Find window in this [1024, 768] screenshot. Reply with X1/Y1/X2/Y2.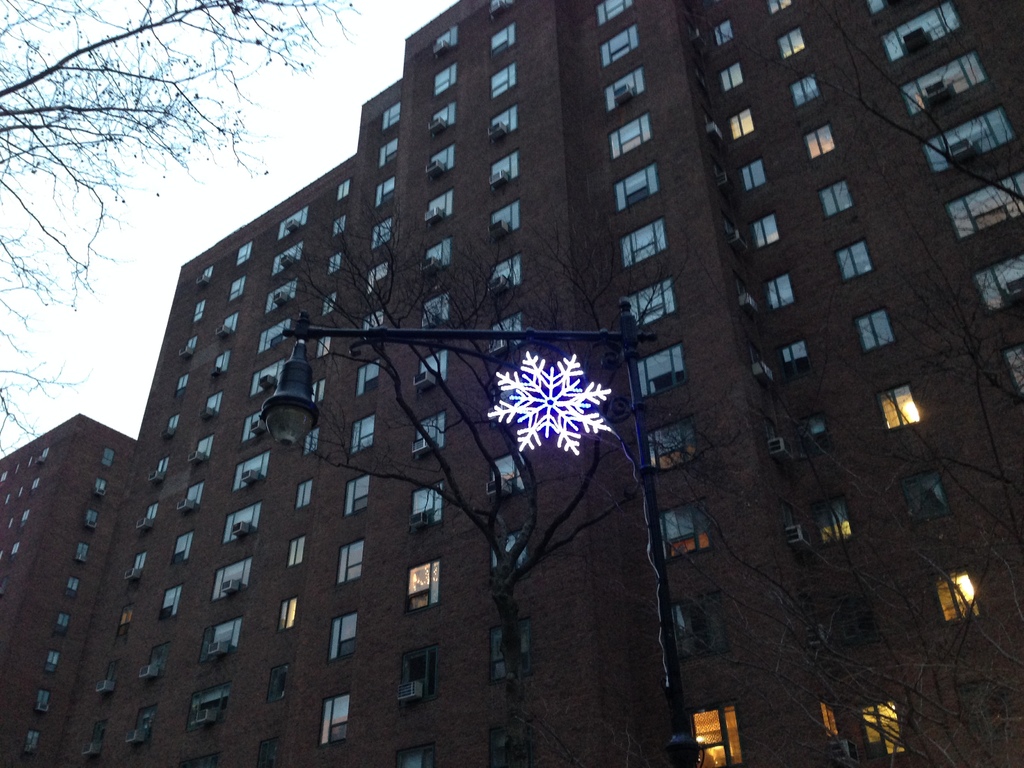
858/307/895/349.
